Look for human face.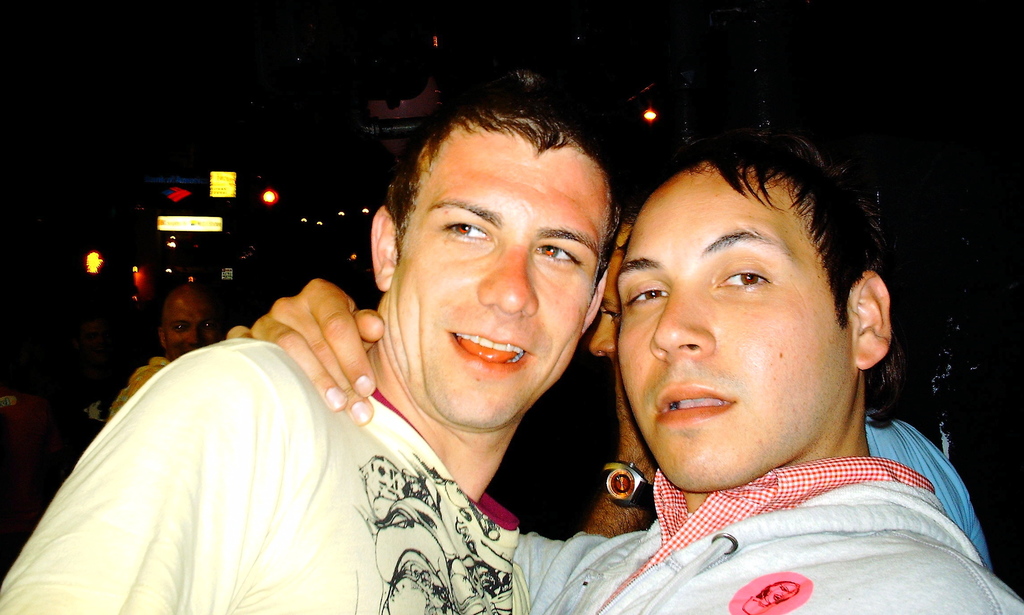
Found: <bbox>617, 163, 851, 490</bbox>.
